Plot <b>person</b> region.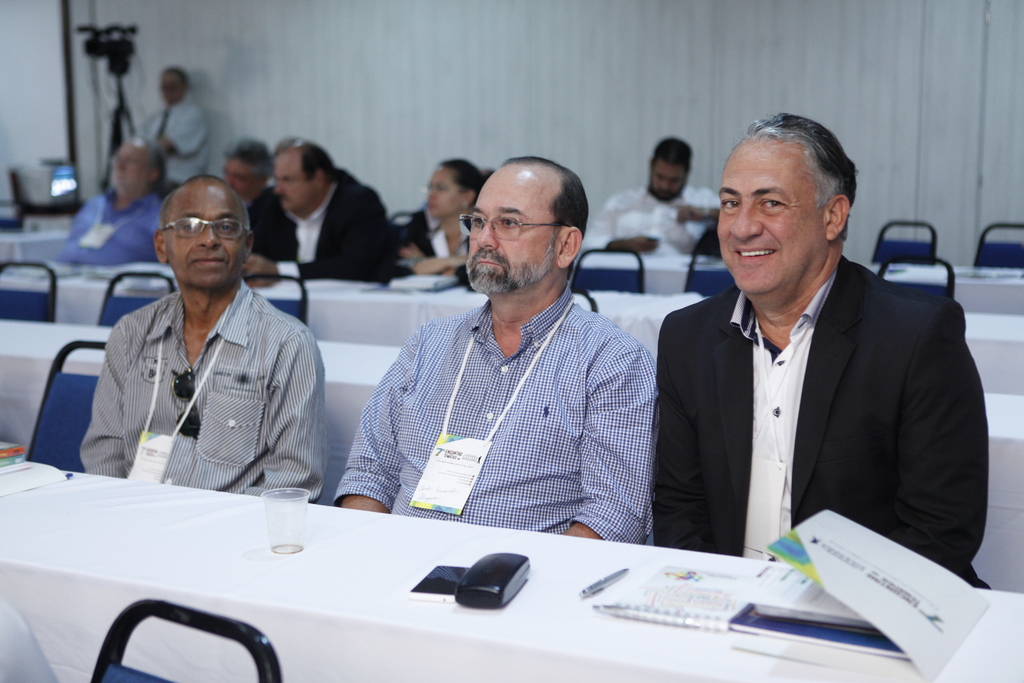
Plotted at l=334, t=153, r=661, b=543.
